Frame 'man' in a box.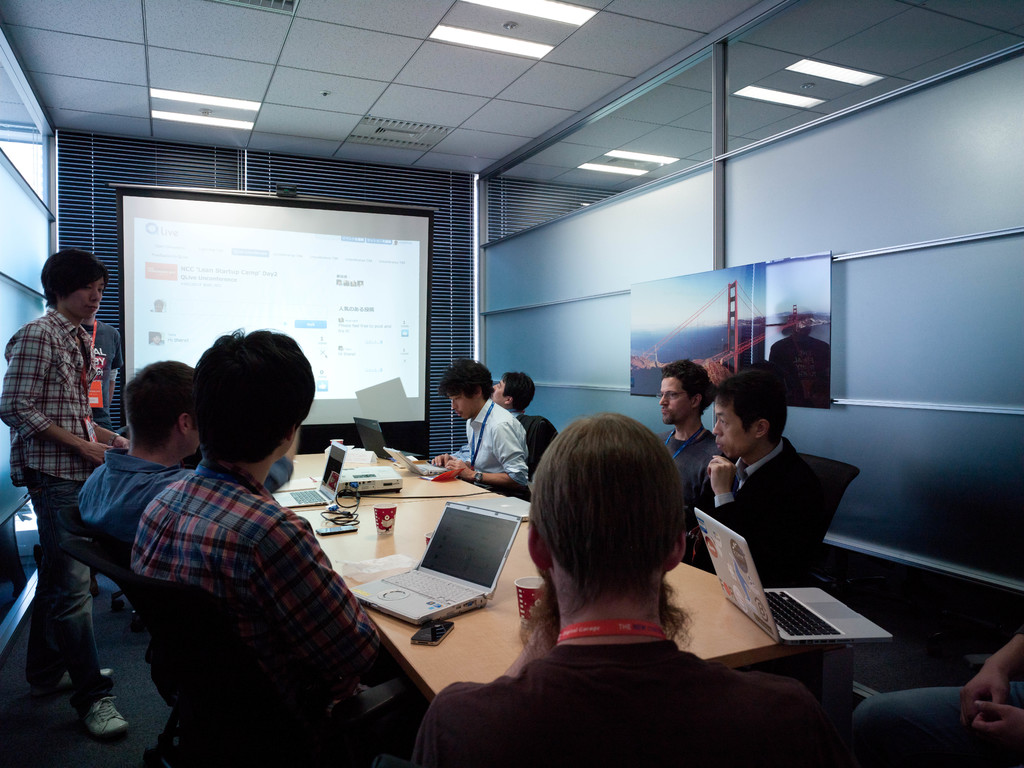
x1=416, y1=413, x2=819, y2=767.
